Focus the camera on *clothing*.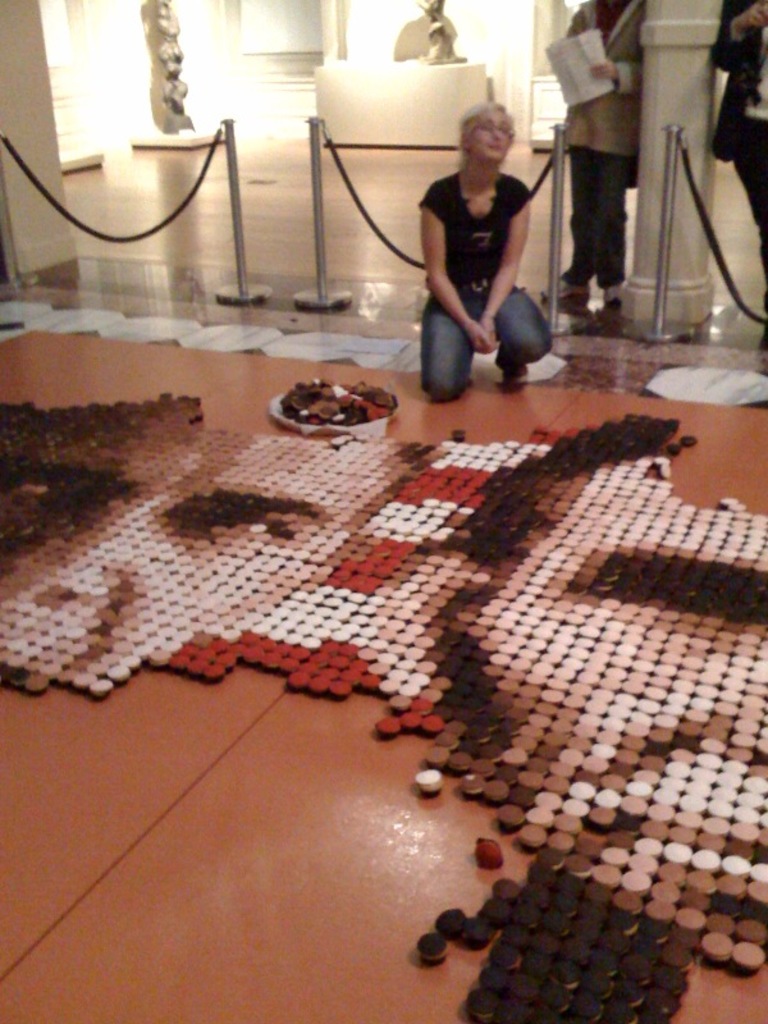
Focus region: l=563, t=0, r=657, b=297.
